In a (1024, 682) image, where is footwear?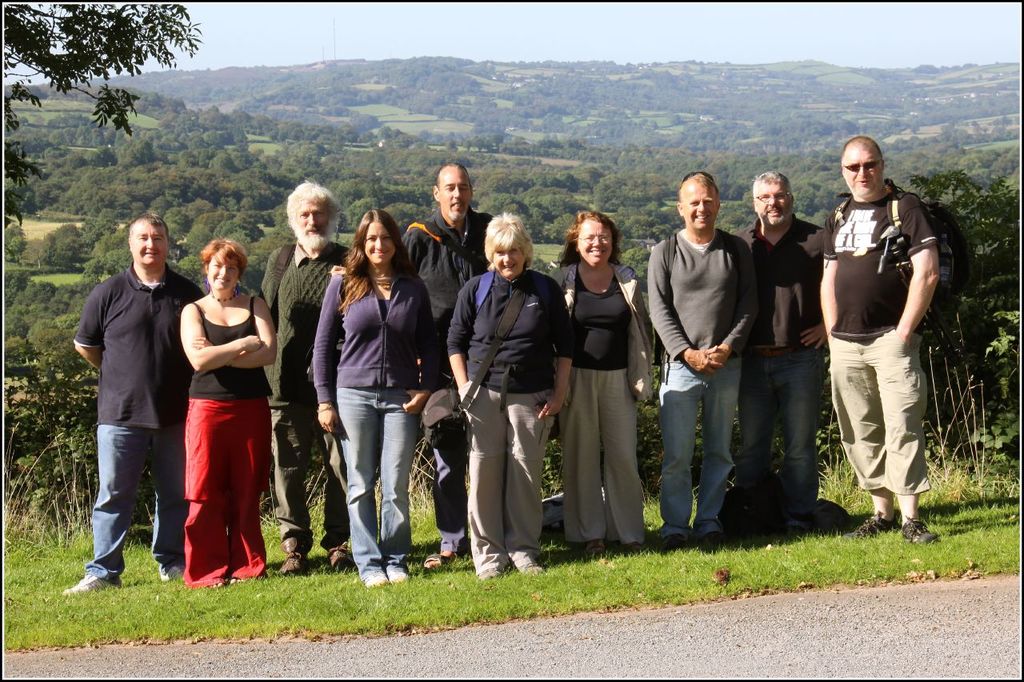
box(326, 541, 361, 574).
